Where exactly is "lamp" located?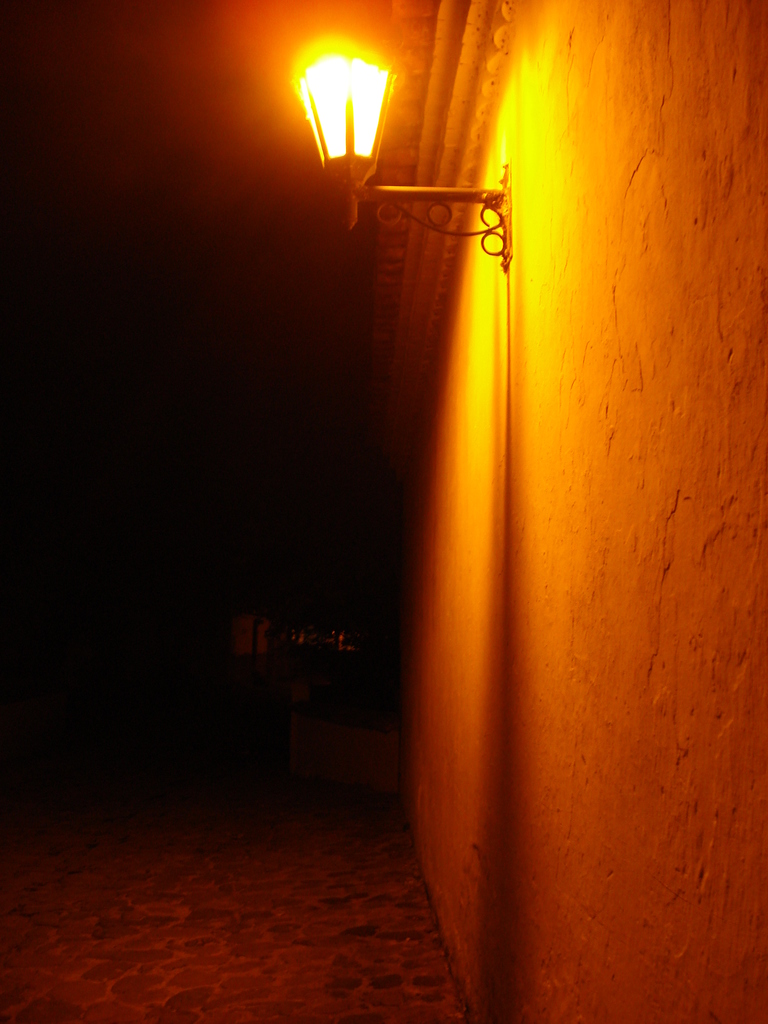
Its bounding box is select_region(280, 28, 520, 268).
